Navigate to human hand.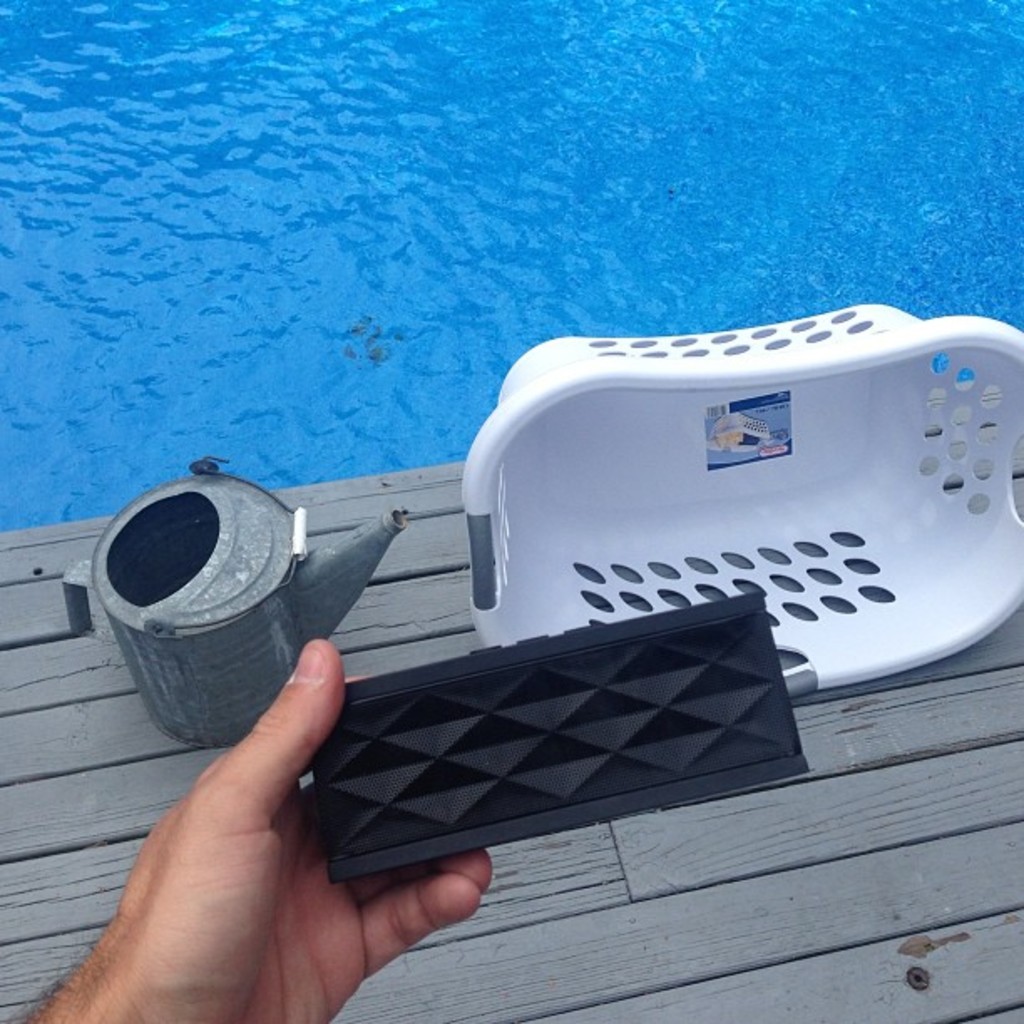
Navigation target: bbox=(77, 648, 412, 1017).
